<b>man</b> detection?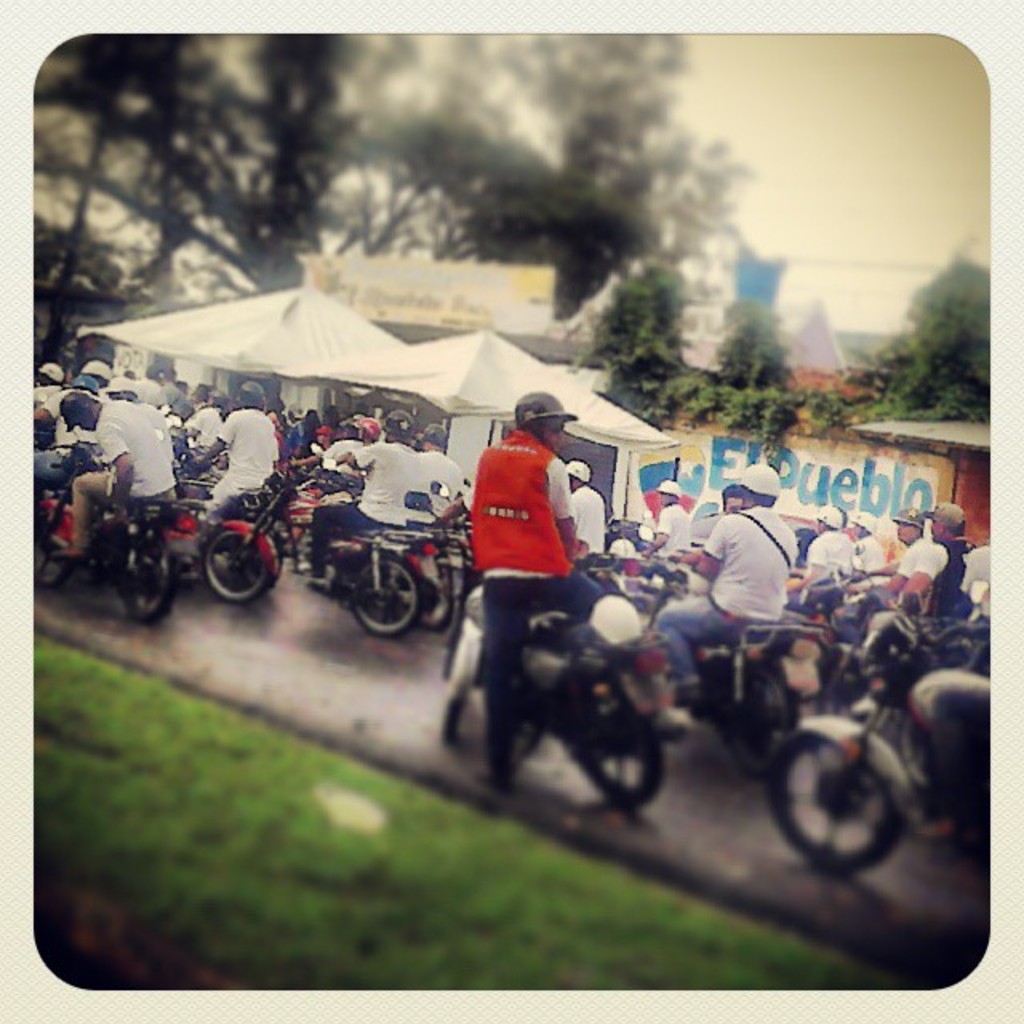
189/373/275/533
